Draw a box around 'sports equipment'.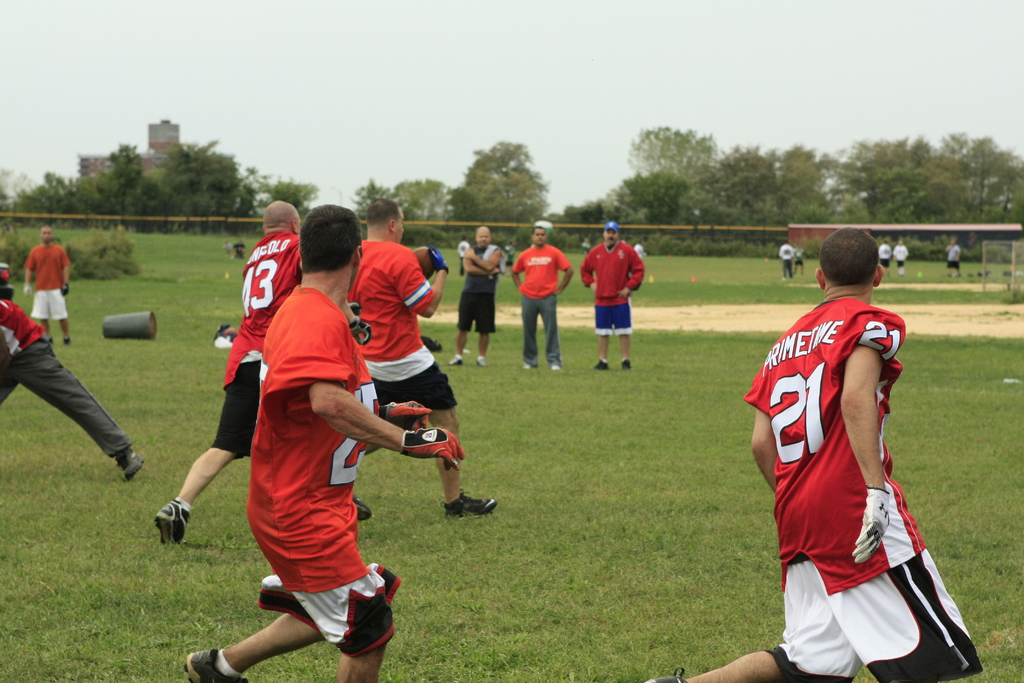
851/487/888/564.
